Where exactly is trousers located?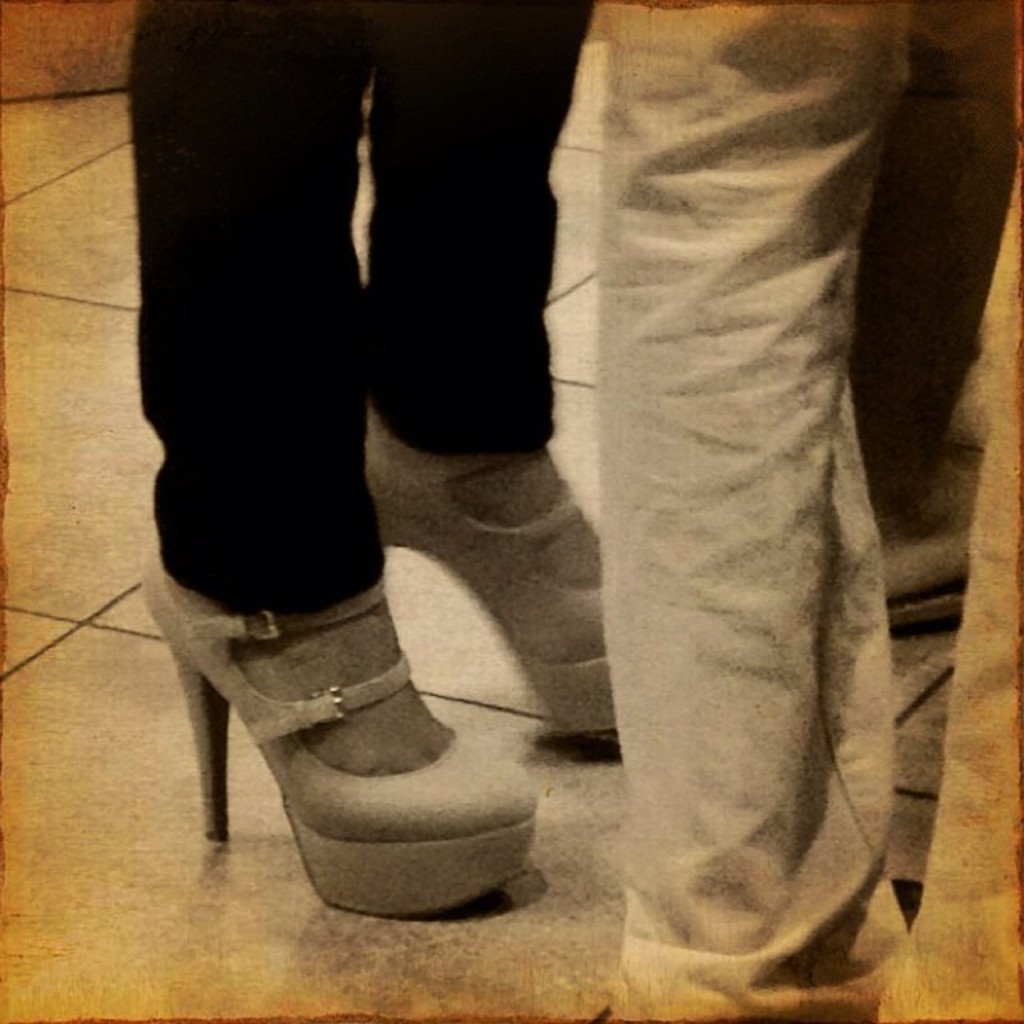
Its bounding box is l=597, t=0, r=1022, b=1022.
